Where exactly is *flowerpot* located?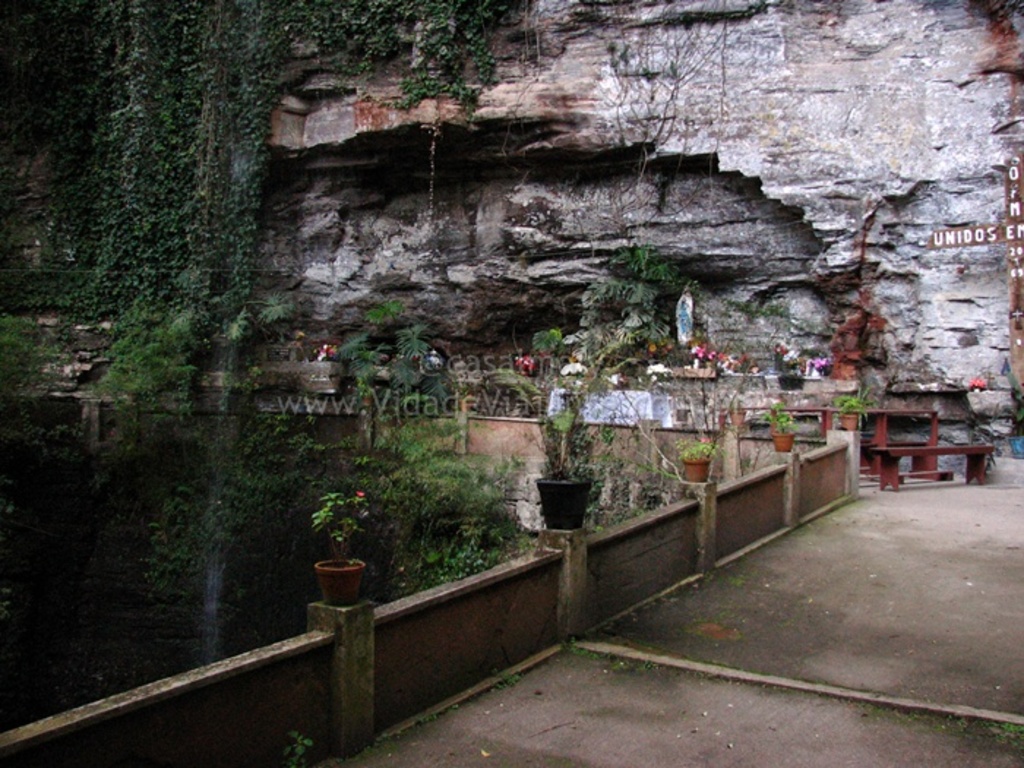
Its bounding box is <bbox>1009, 434, 1023, 459</bbox>.
